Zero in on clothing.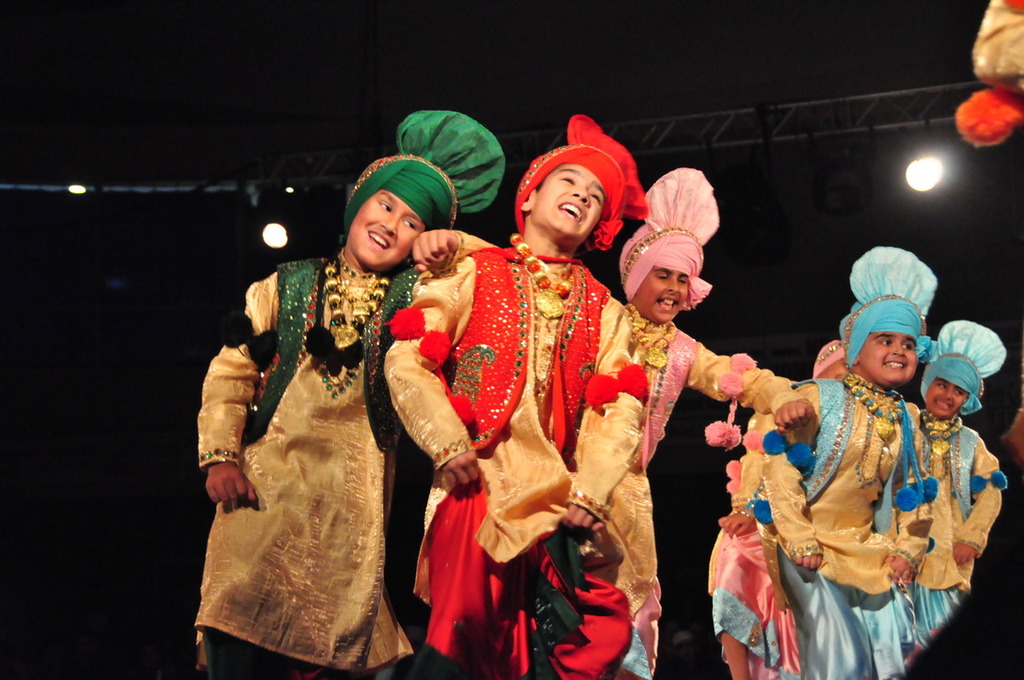
Zeroed in: pyautogui.locateOnScreen(382, 246, 649, 679).
